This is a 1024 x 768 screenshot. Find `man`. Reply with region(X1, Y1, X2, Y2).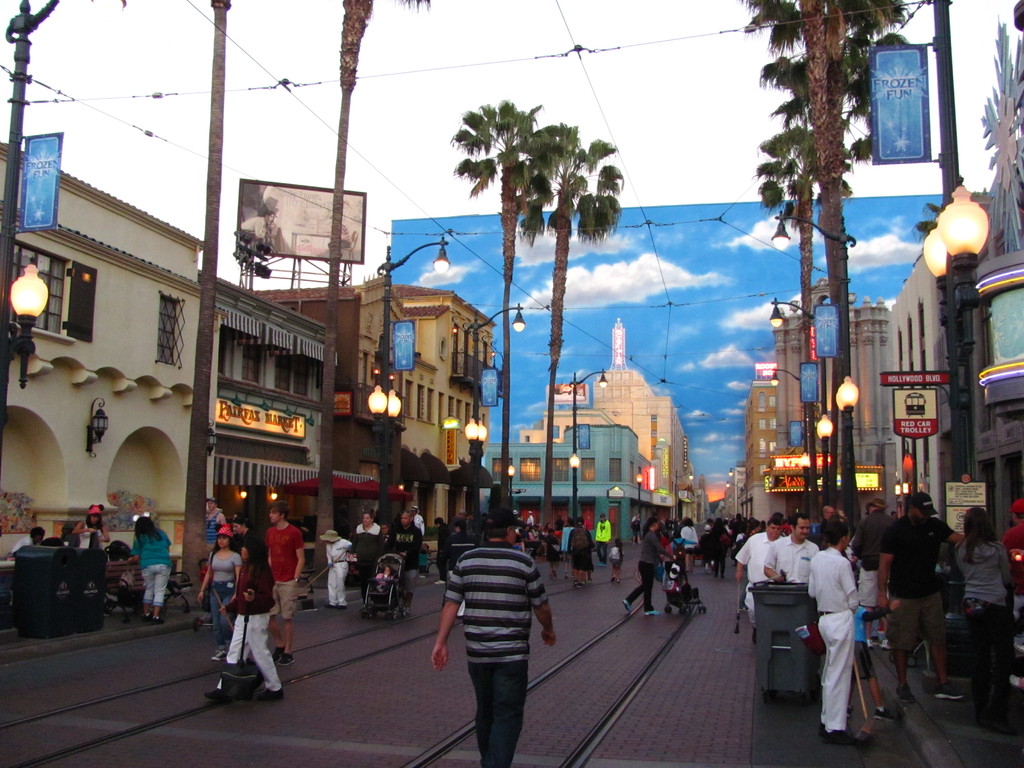
region(262, 501, 308, 669).
